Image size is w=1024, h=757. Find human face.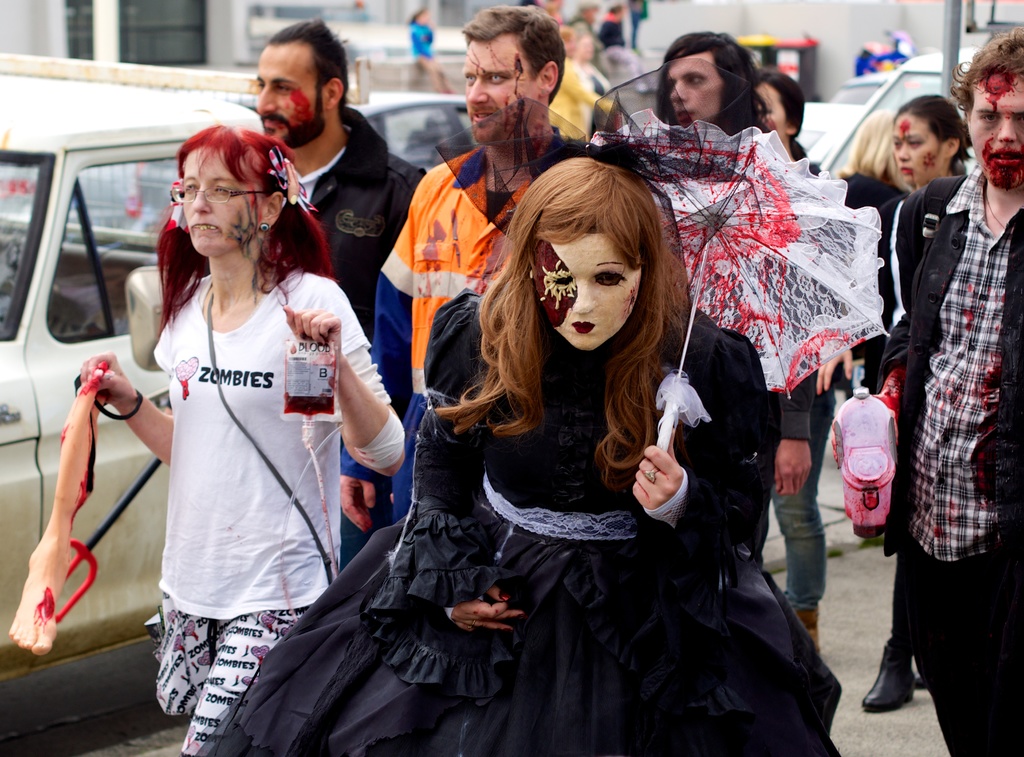
183:142:264:256.
